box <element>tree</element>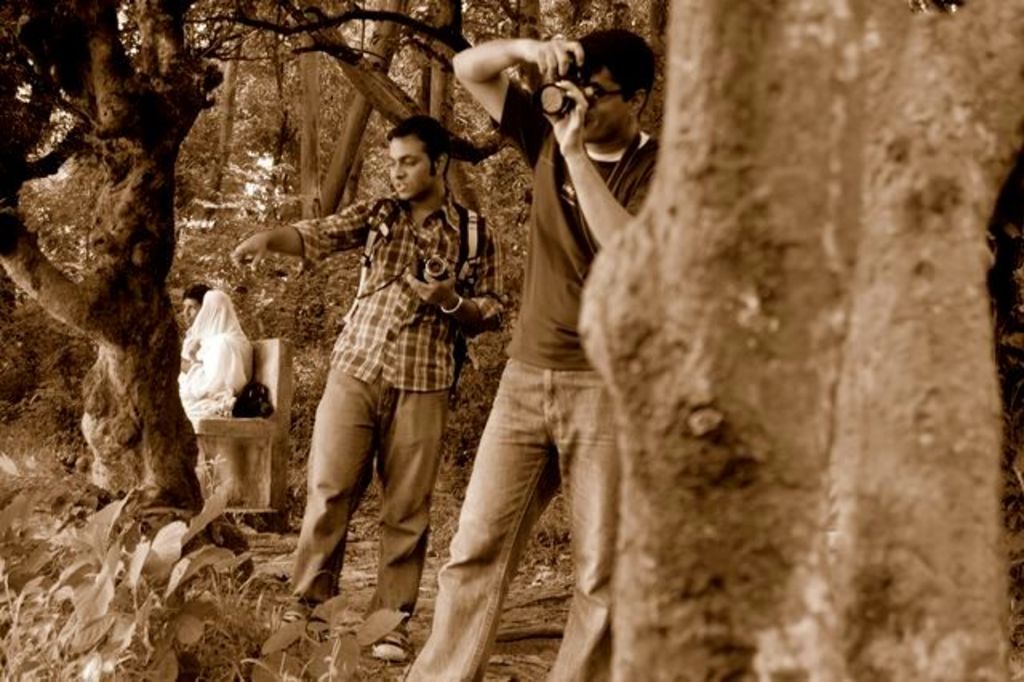
pyautogui.locateOnScreen(158, 0, 333, 248)
